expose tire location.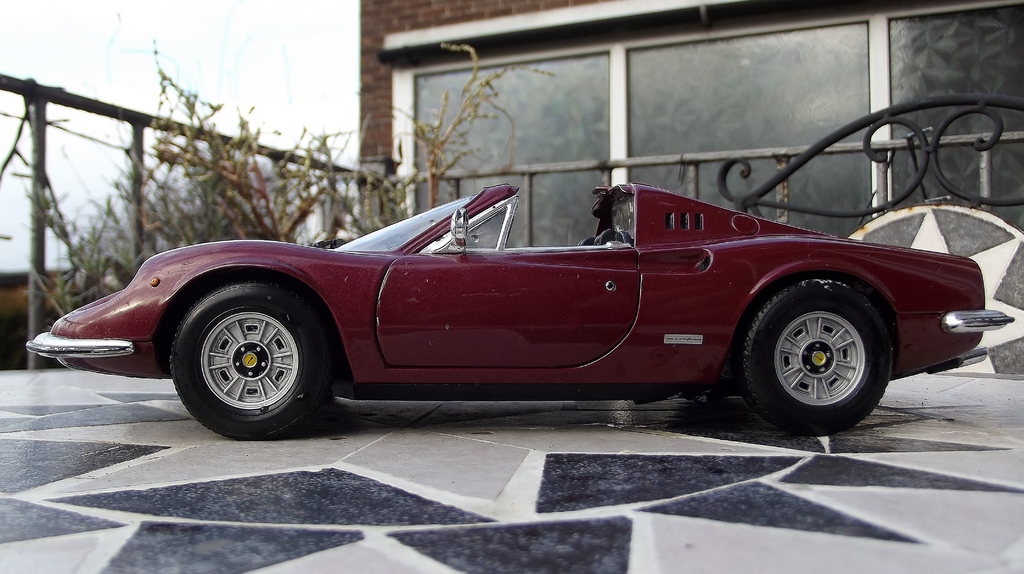
Exposed at select_region(740, 277, 893, 434).
